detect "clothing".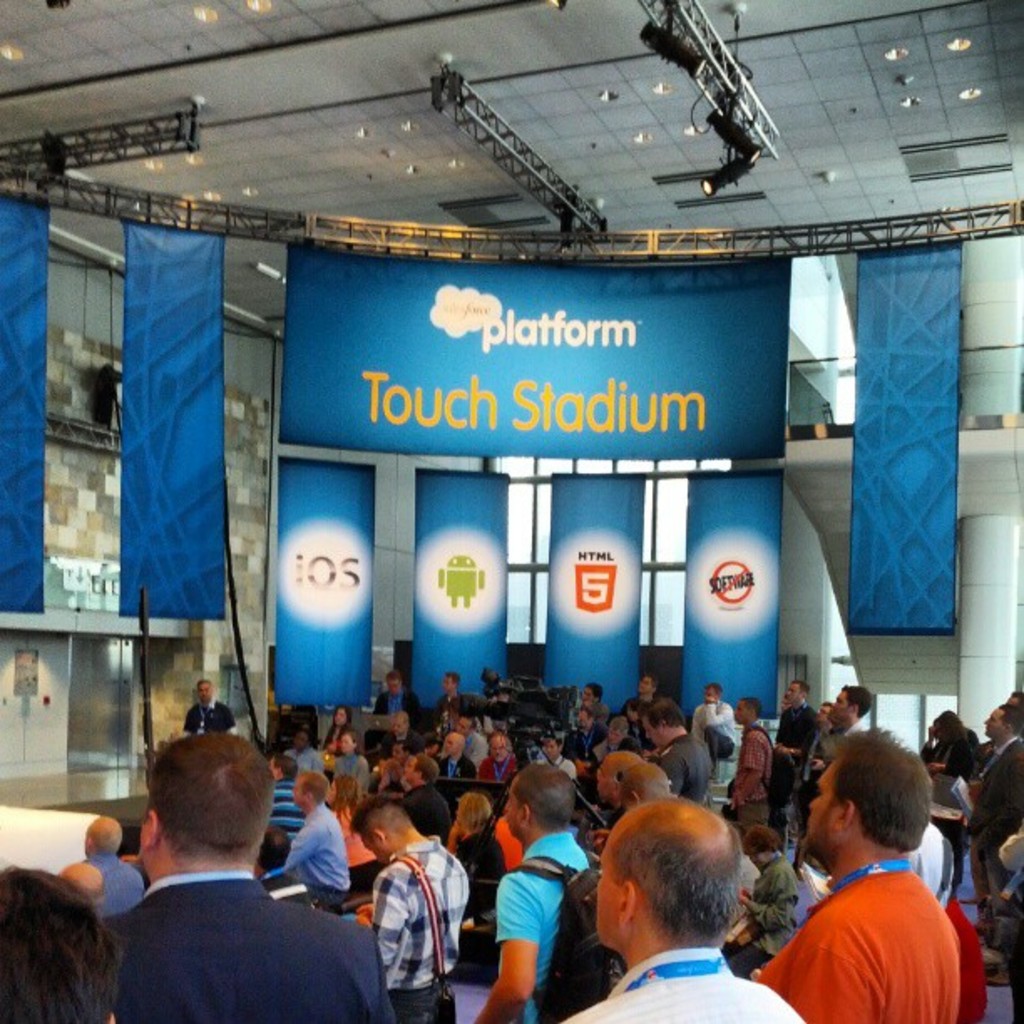
Detected at rect(97, 868, 395, 1022).
